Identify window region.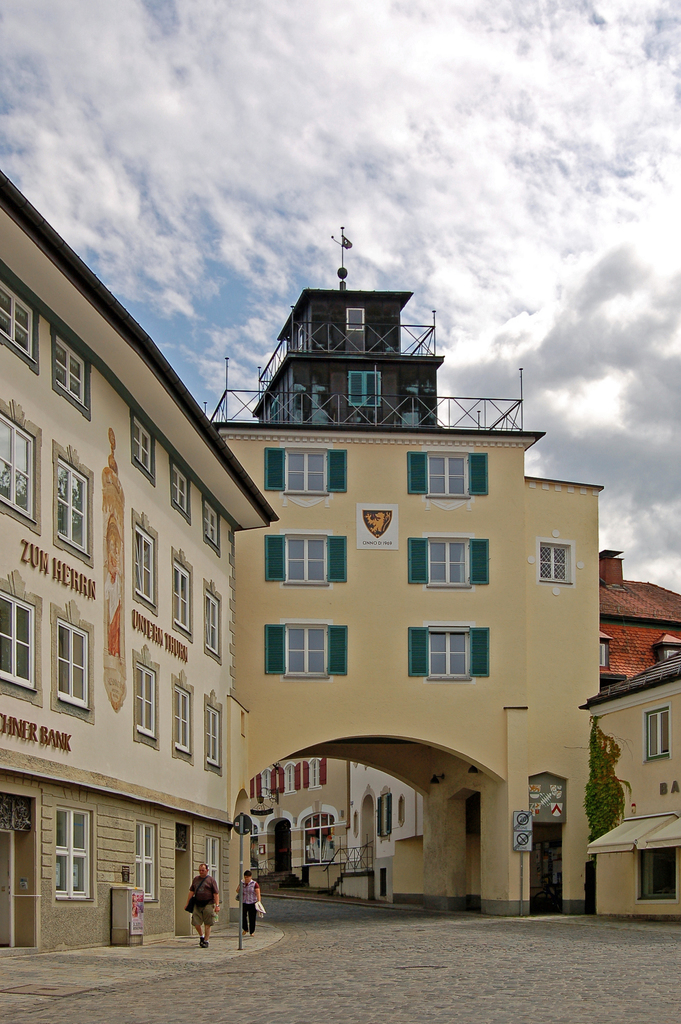
Region: [left=539, top=538, right=582, bottom=585].
